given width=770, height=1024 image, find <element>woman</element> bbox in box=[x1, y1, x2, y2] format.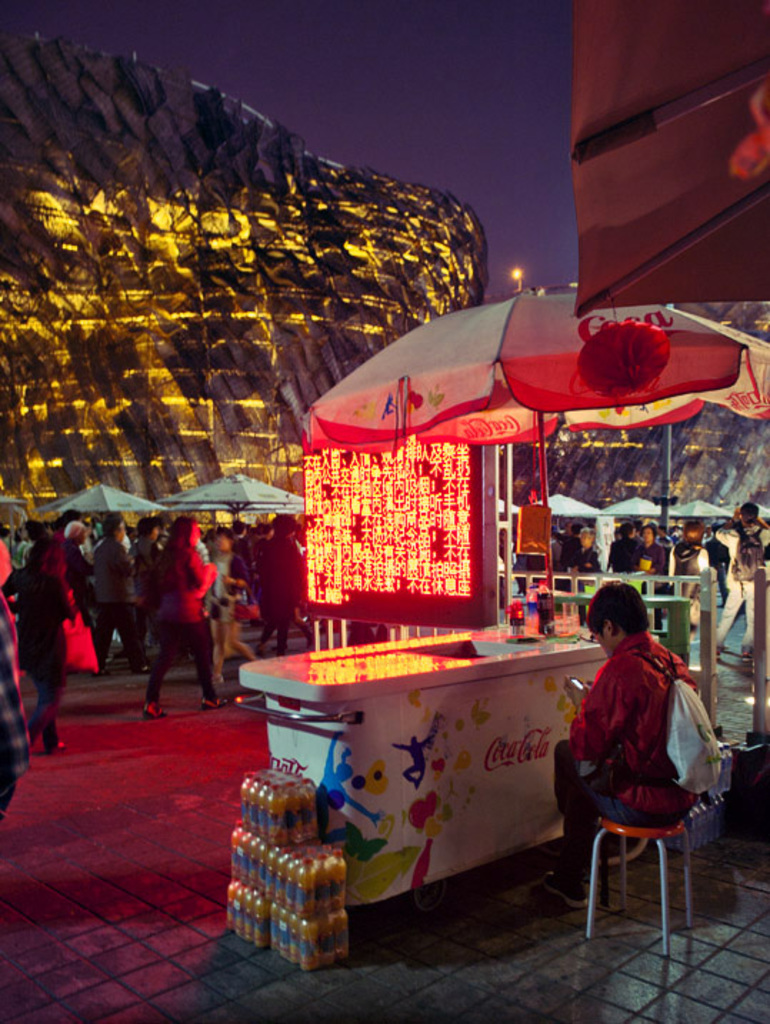
box=[144, 516, 217, 714].
